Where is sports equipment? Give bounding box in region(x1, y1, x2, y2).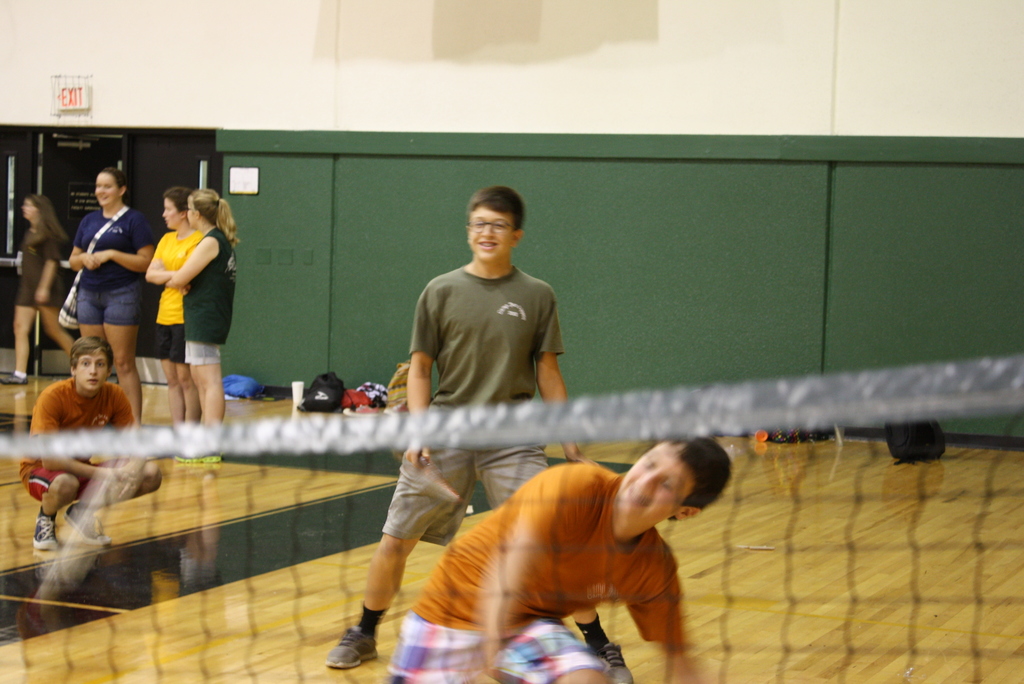
region(0, 354, 1023, 683).
